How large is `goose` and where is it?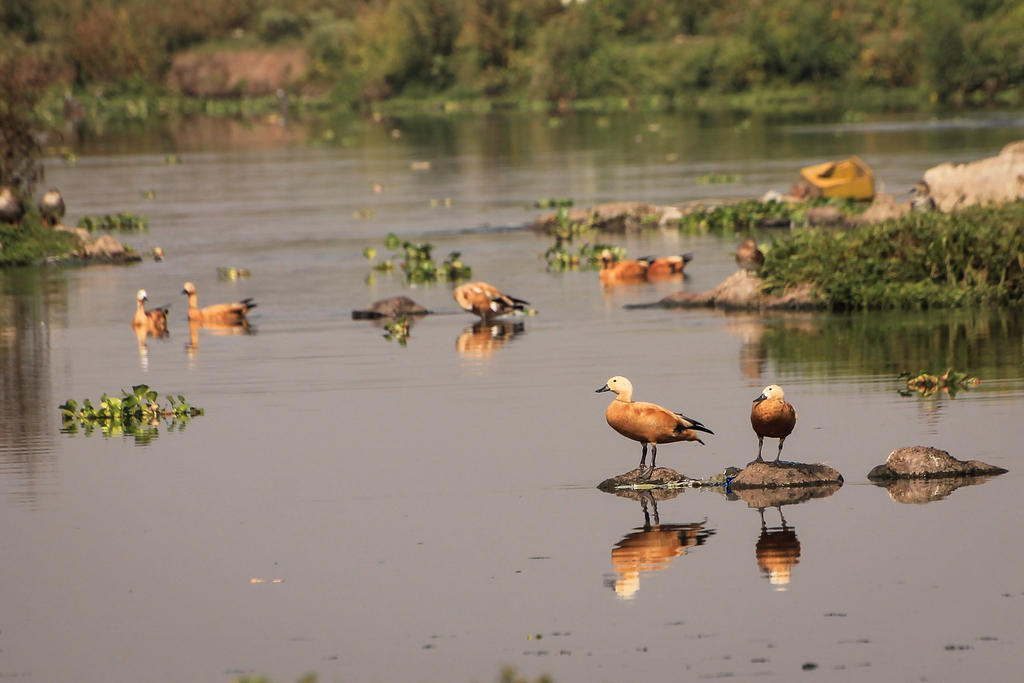
Bounding box: Rect(637, 251, 692, 277).
